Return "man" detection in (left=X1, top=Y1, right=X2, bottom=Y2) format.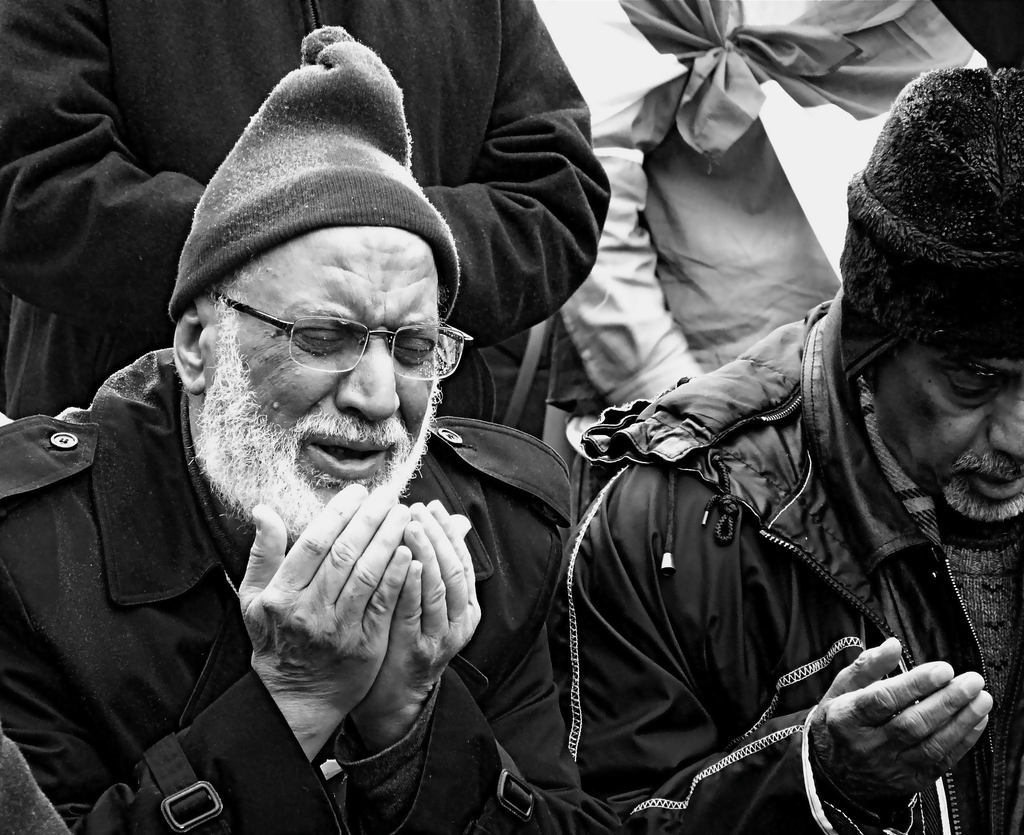
(left=2, top=0, right=616, bottom=422).
